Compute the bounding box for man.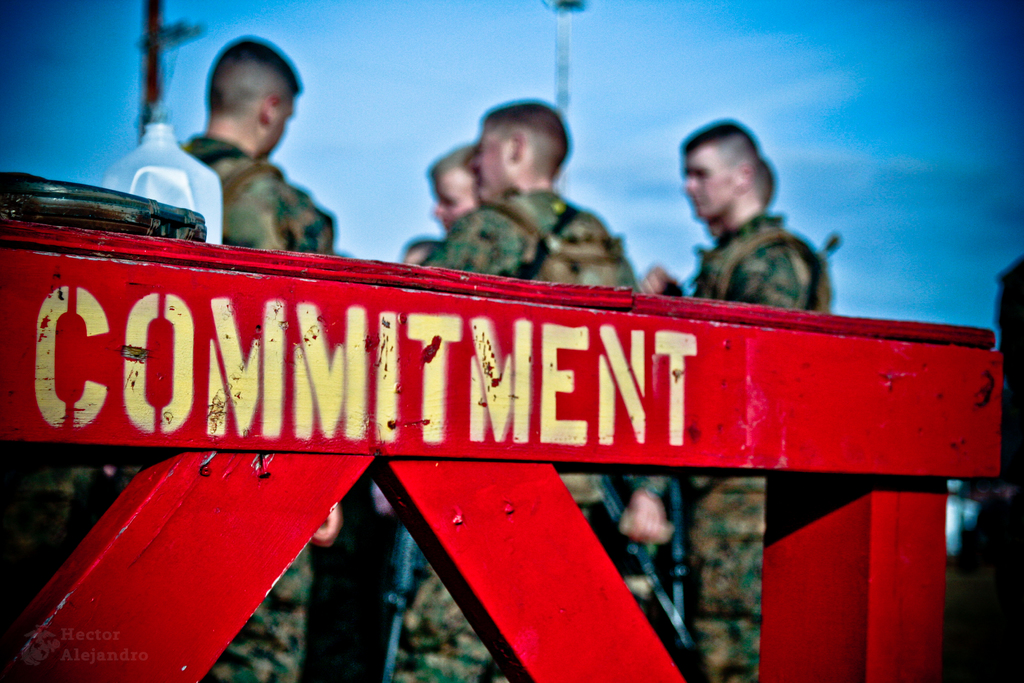
(left=70, top=31, right=340, bottom=682).
